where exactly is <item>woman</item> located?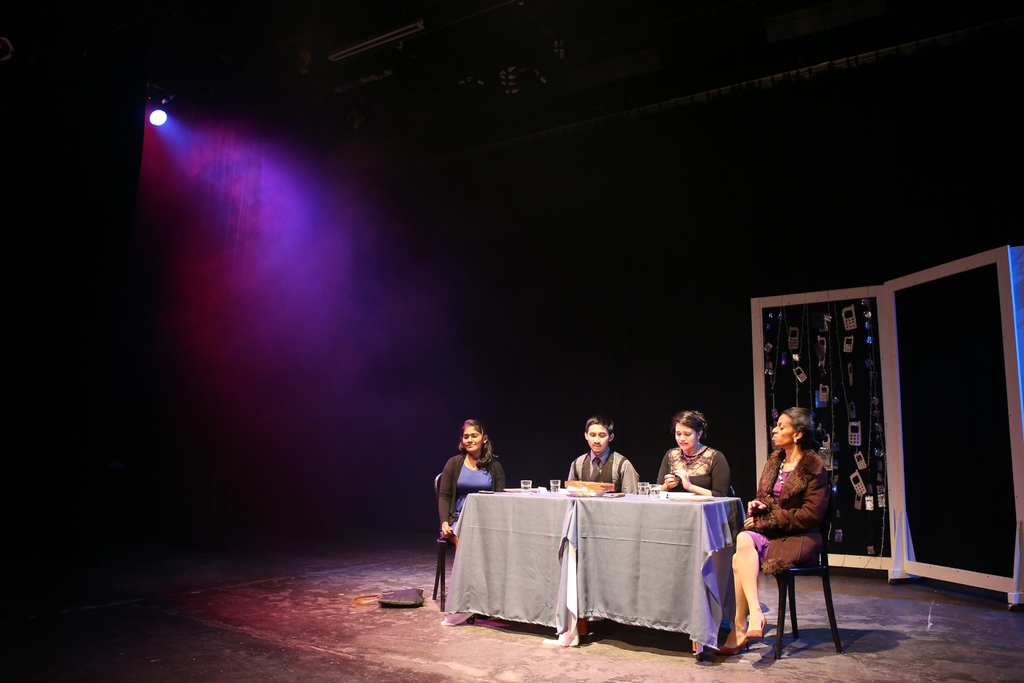
Its bounding box is crop(439, 420, 504, 550).
